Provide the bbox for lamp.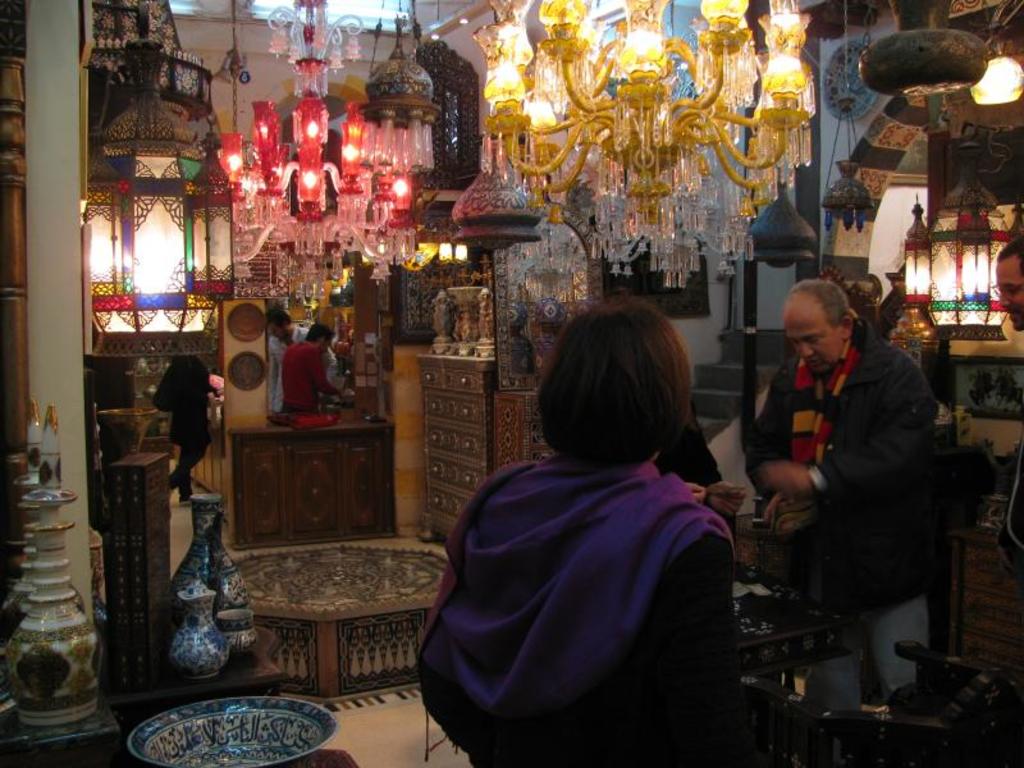
748:178:815:271.
